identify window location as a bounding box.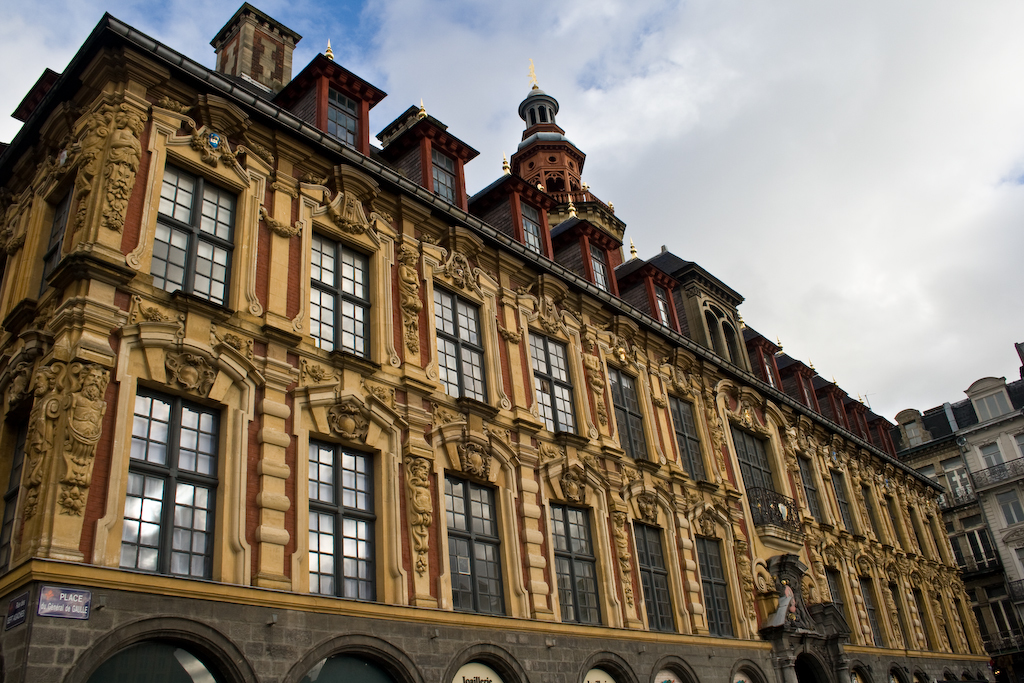
(x1=440, y1=463, x2=515, y2=626).
